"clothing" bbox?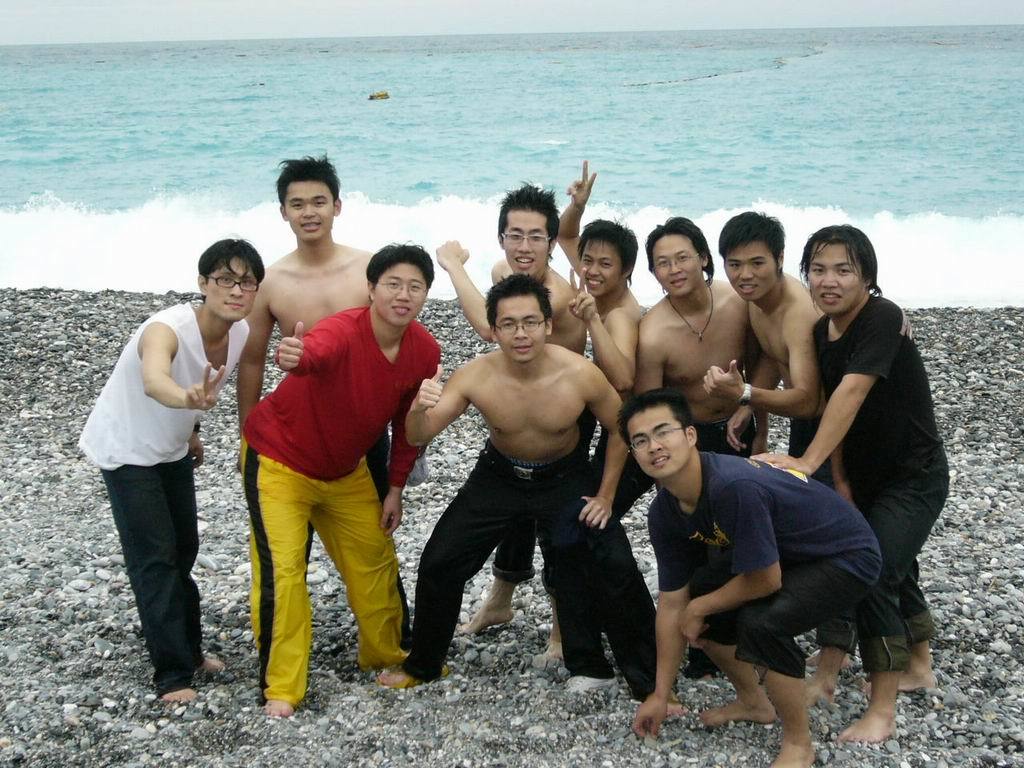
805 271 966 670
